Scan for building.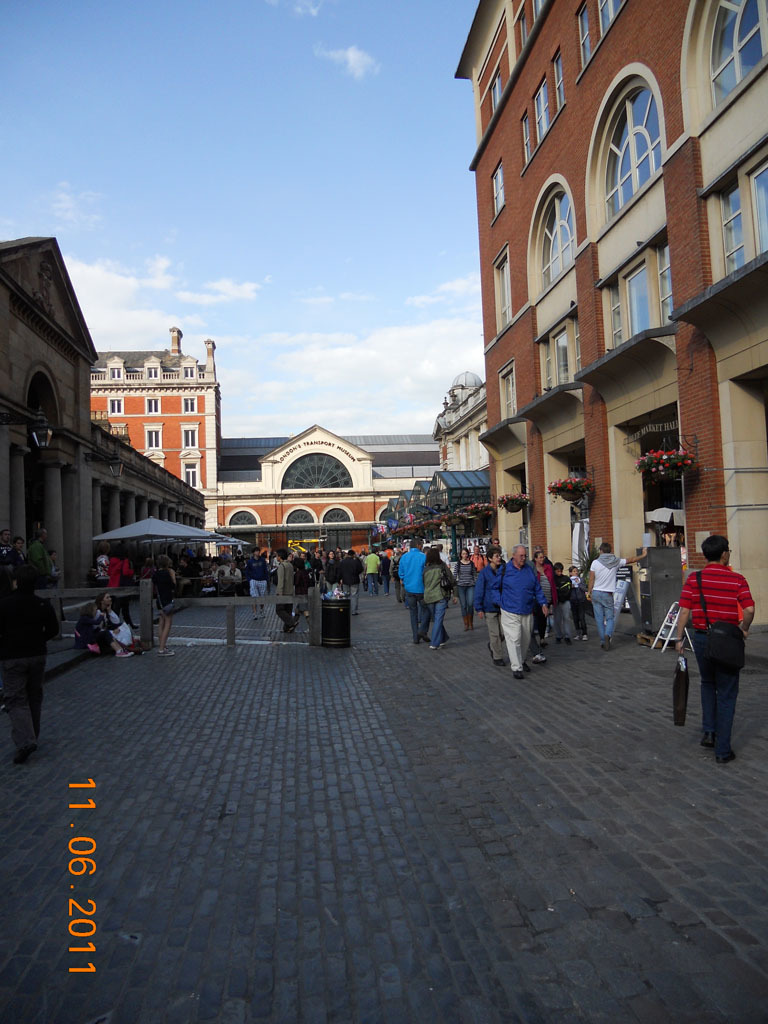
Scan result: [434,372,494,489].
